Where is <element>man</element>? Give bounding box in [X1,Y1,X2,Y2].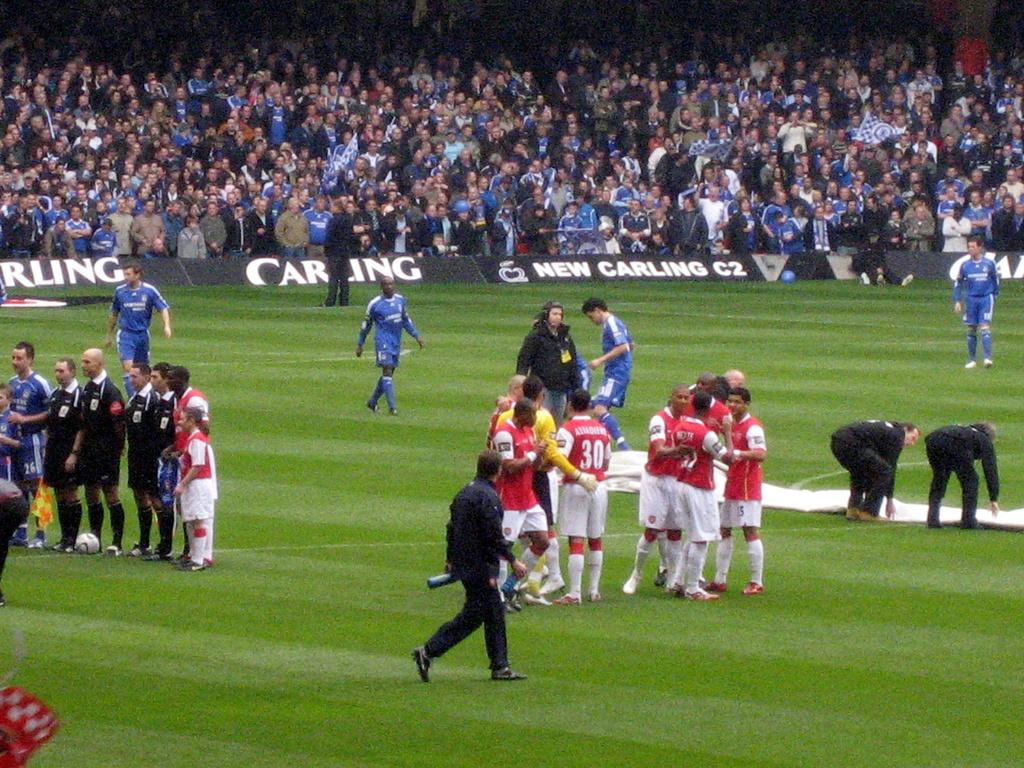
[170,368,207,564].
